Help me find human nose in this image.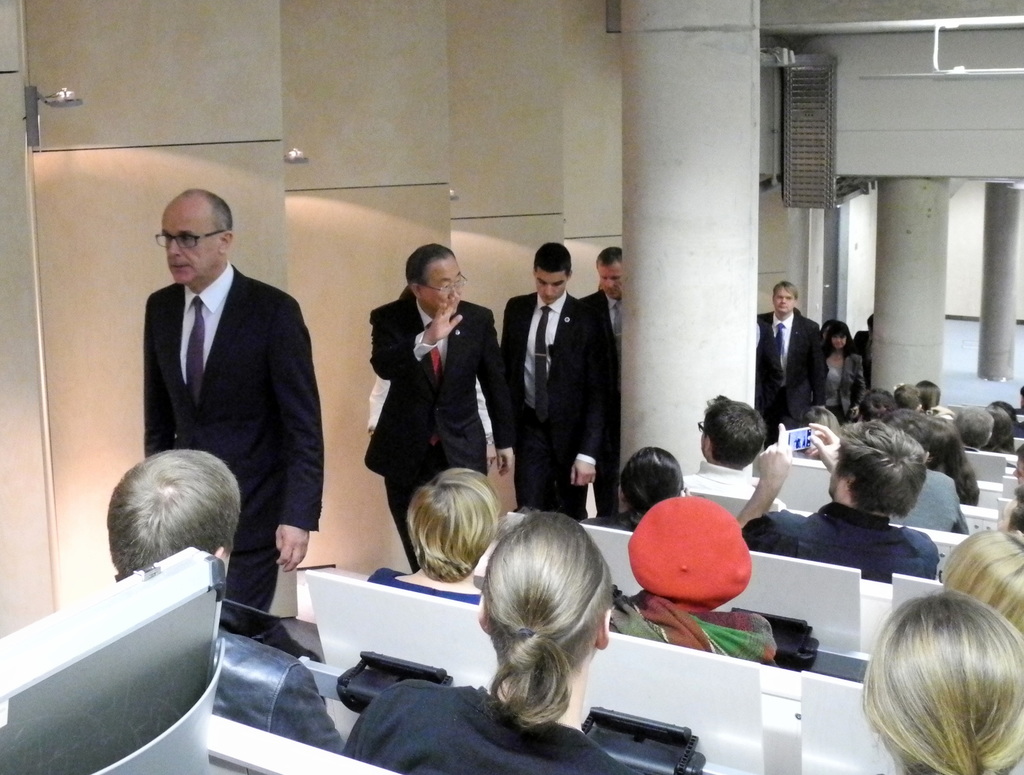
Found it: 781 298 785 304.
